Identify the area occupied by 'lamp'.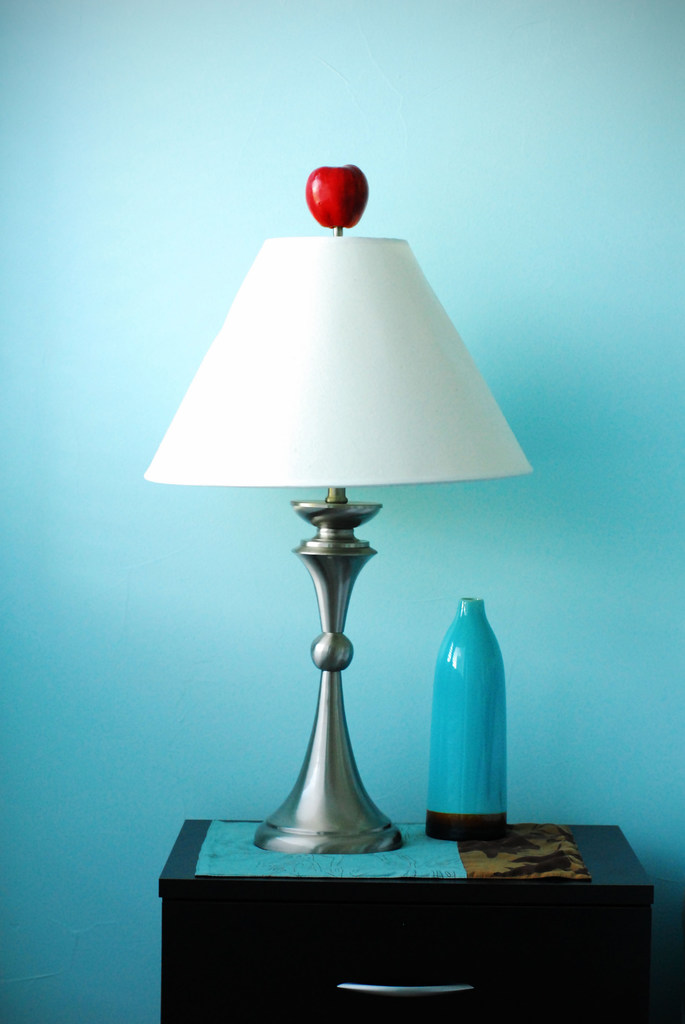
Area: {"x1": 148, "y1": 200, "x2": 539, "y2": 889}.
